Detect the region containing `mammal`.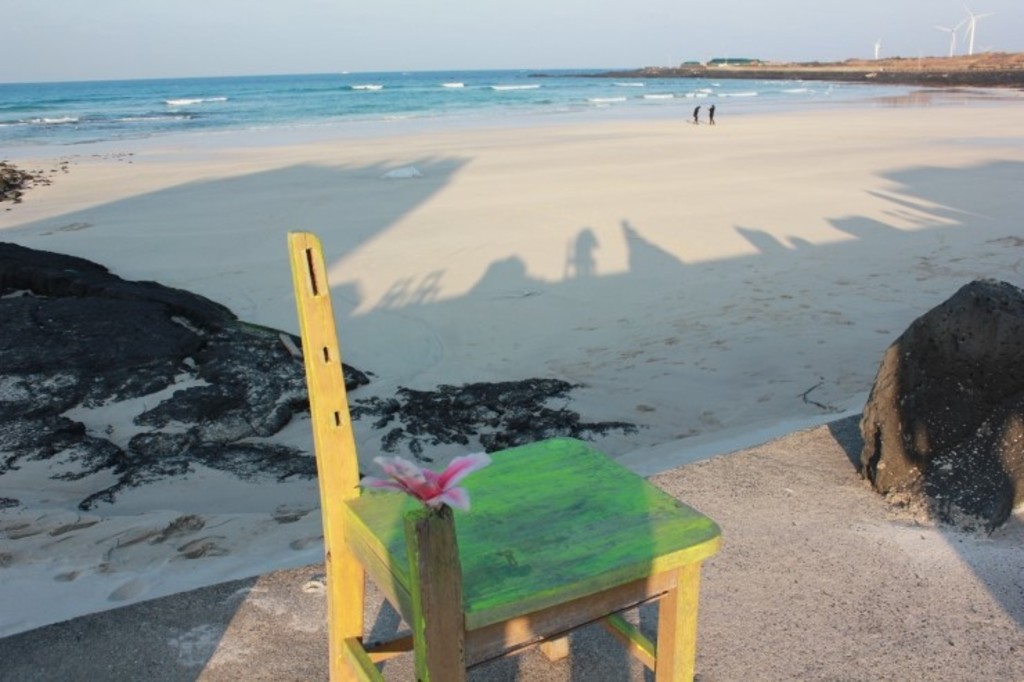
[x1=865, y1=292, x2=1013, y2=519].
